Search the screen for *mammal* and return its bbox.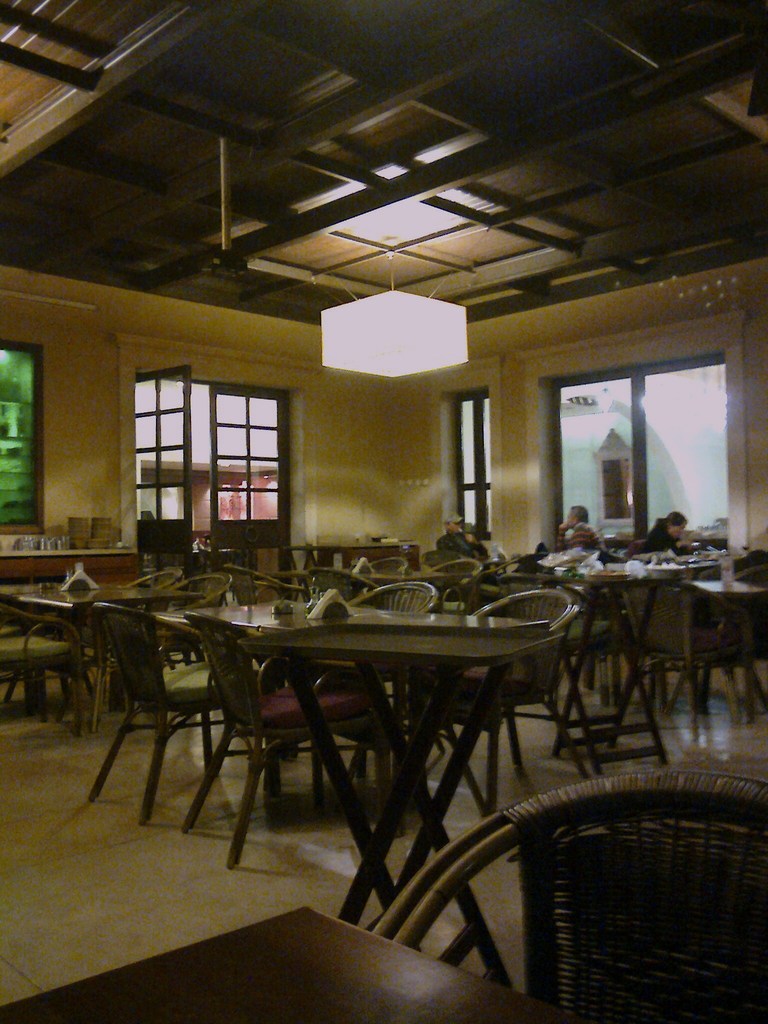
Found: [438,513,489,557].
